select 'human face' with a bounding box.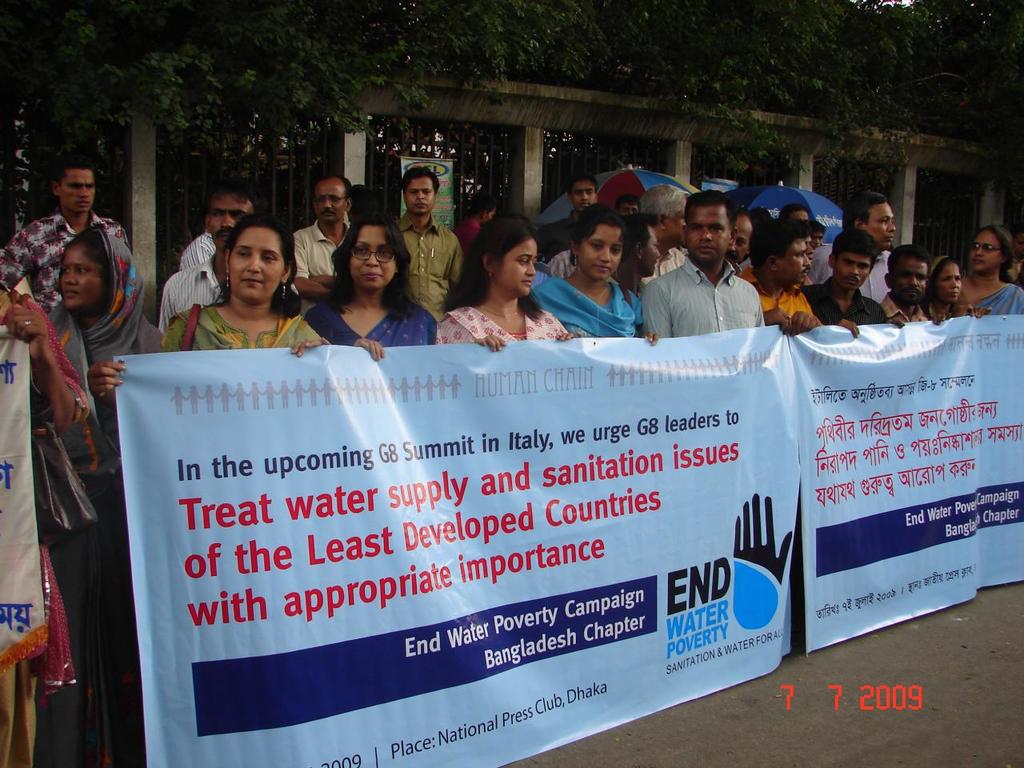
{"x1": 502, "y1": 242, "x2": 539, "y2": 291}.
